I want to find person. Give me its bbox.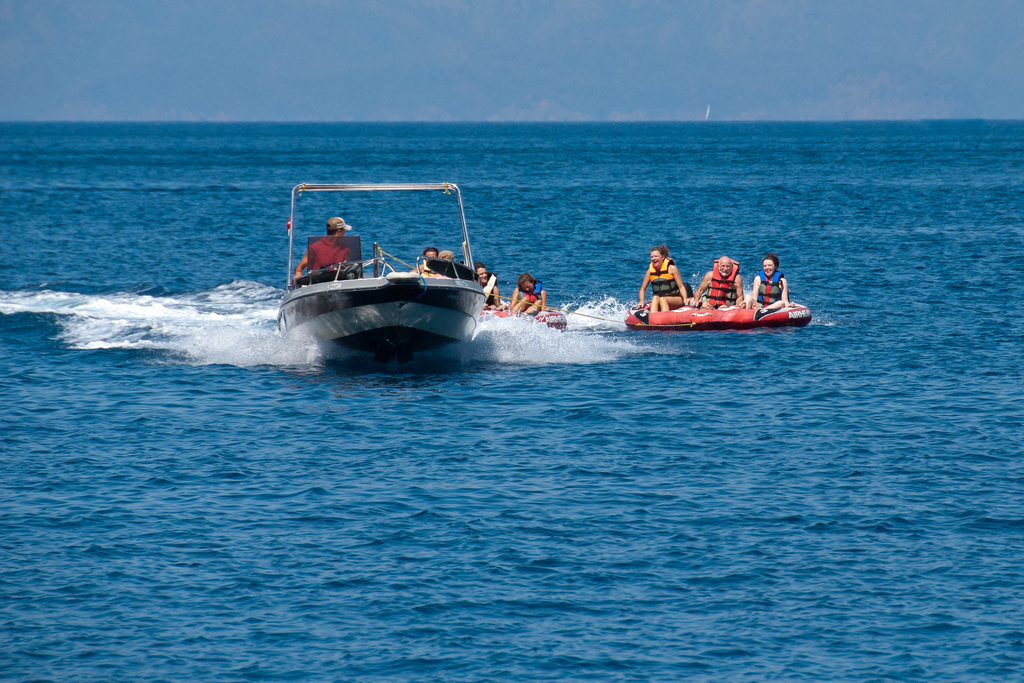
[left=745, top=253, right=794, bottom=318].
